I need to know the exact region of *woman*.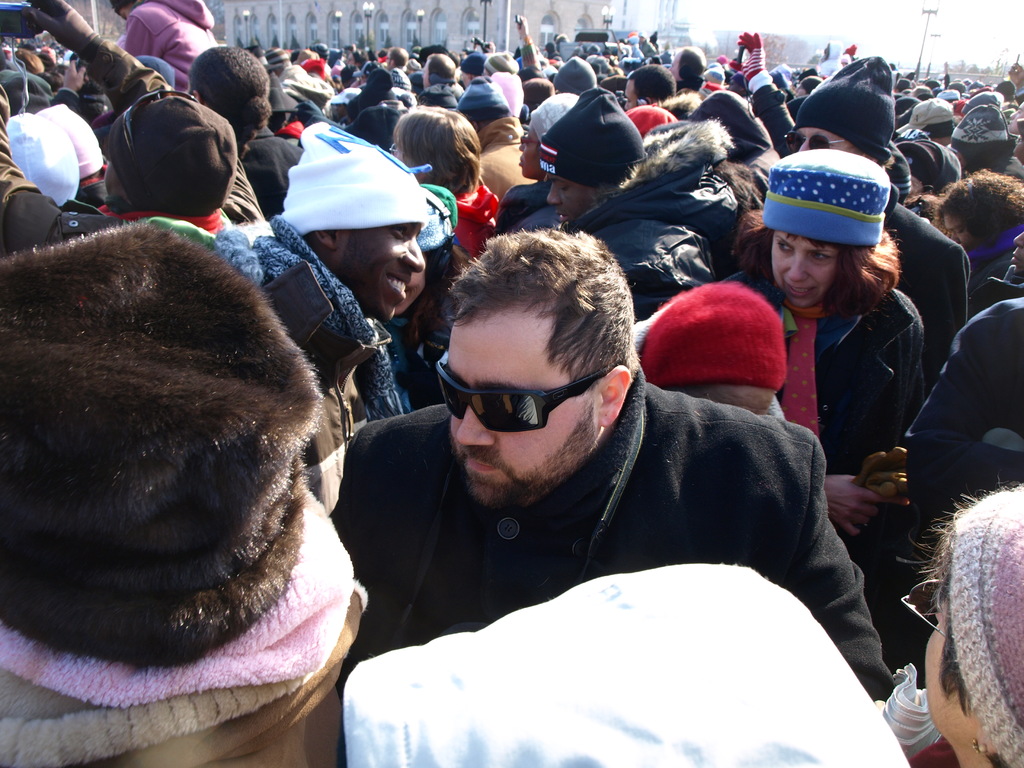
Region: (709,142,927,573).
